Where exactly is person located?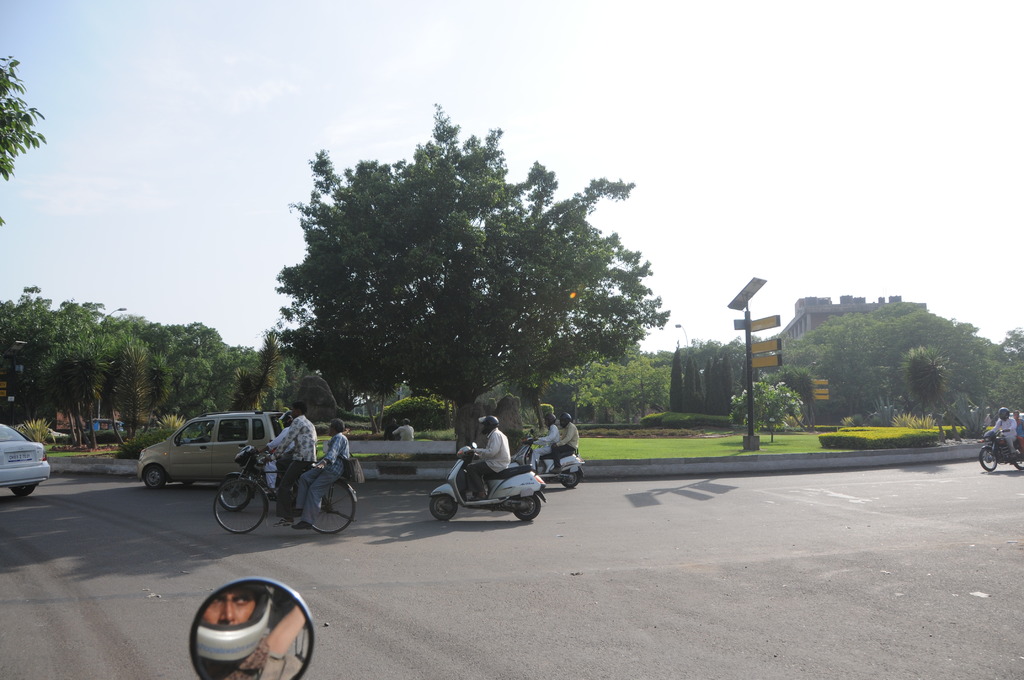
Its bounding box is pyautogui.locateOnScreen(1009, 409, 1023, 463).
